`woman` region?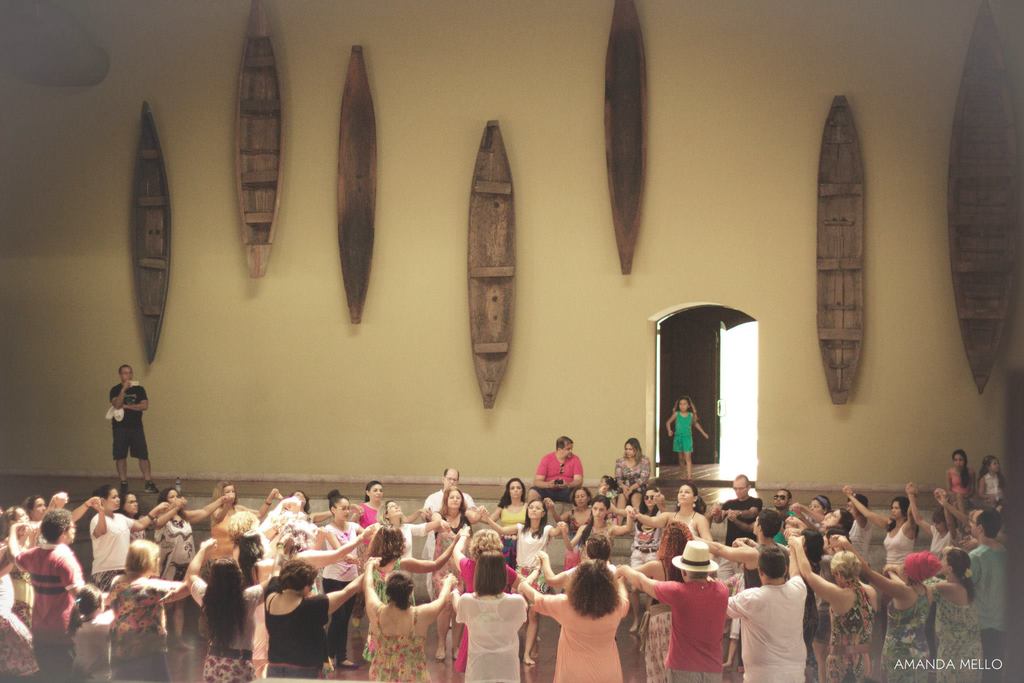
pyautogui.locateOnScreen(559, 486, 595, 532)
